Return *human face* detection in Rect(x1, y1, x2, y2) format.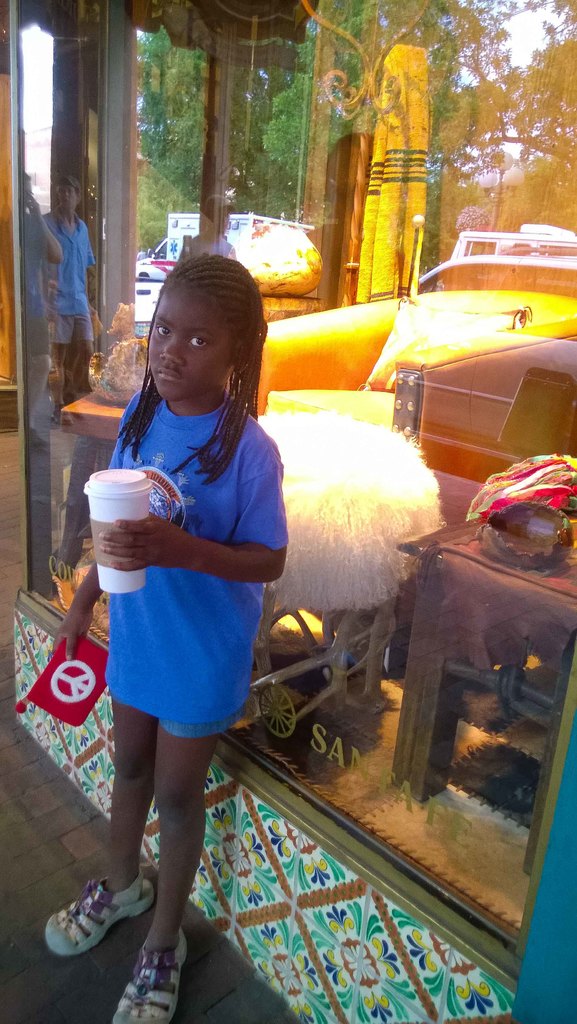
Rect(147, 278, 231, 398).
